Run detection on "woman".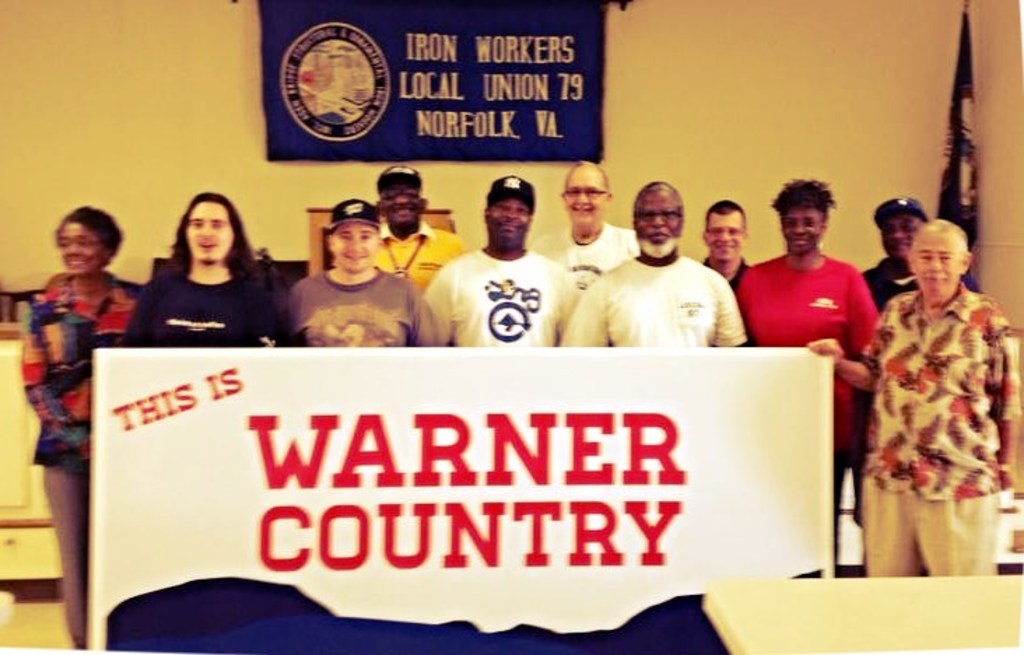
Result: [left=21, top=199, right=137, bottom=649].
